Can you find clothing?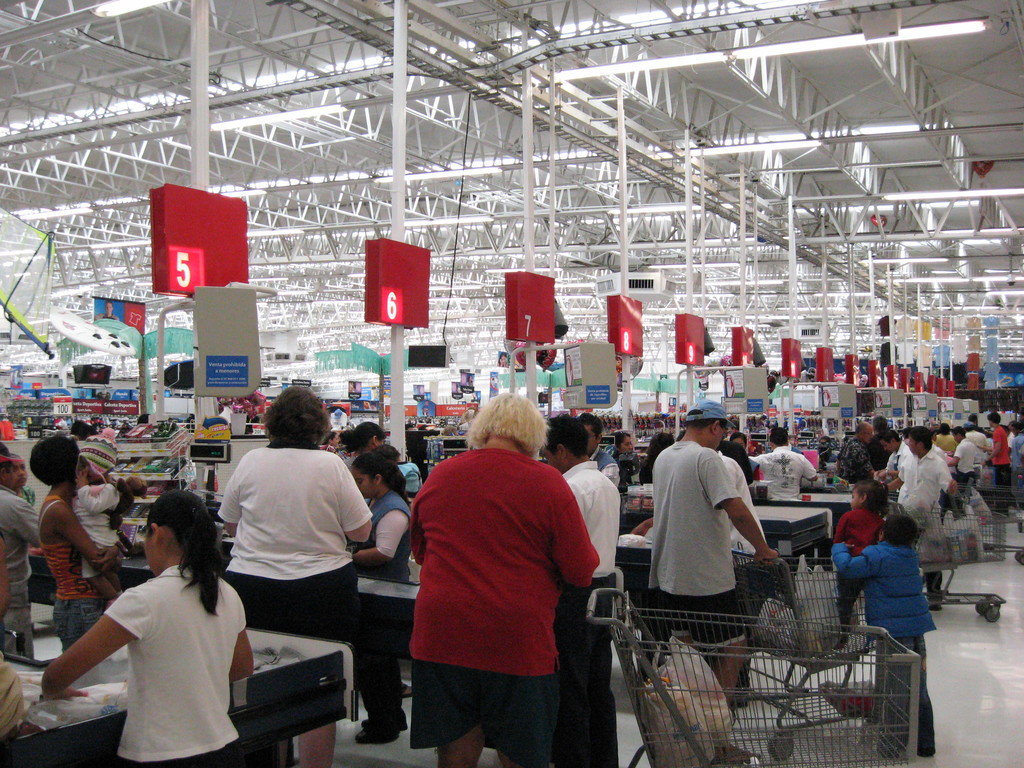
Yes, bounding box: box(838, 435, 872, 499).
